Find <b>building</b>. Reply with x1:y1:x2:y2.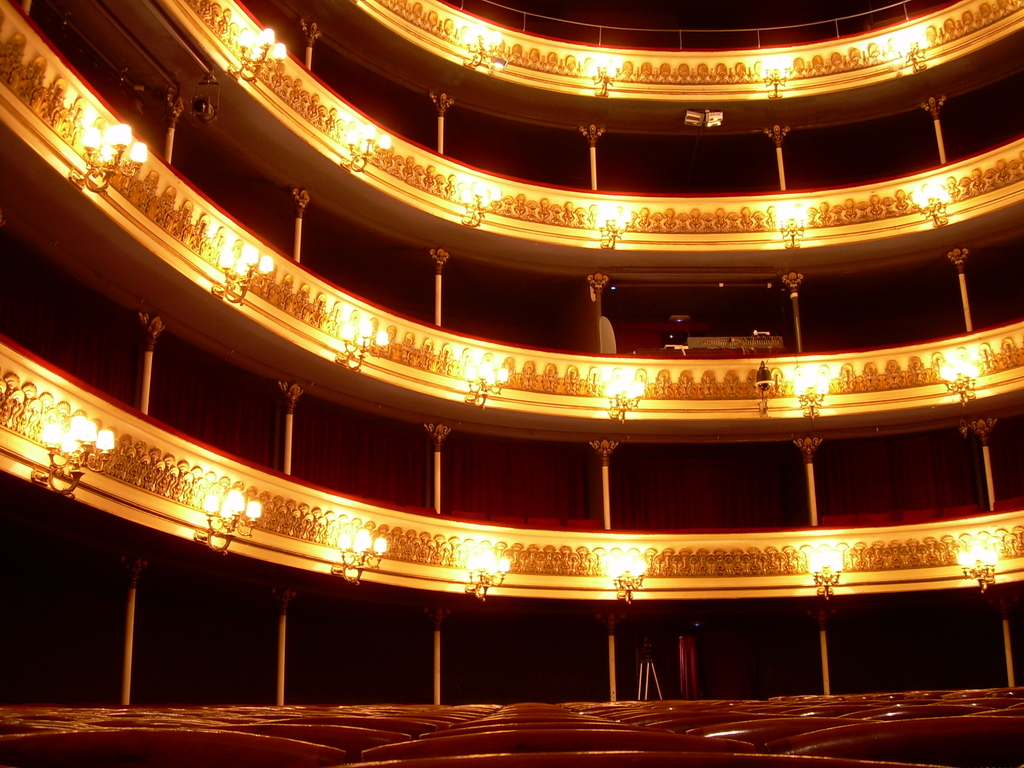
0:0:1023:767.
